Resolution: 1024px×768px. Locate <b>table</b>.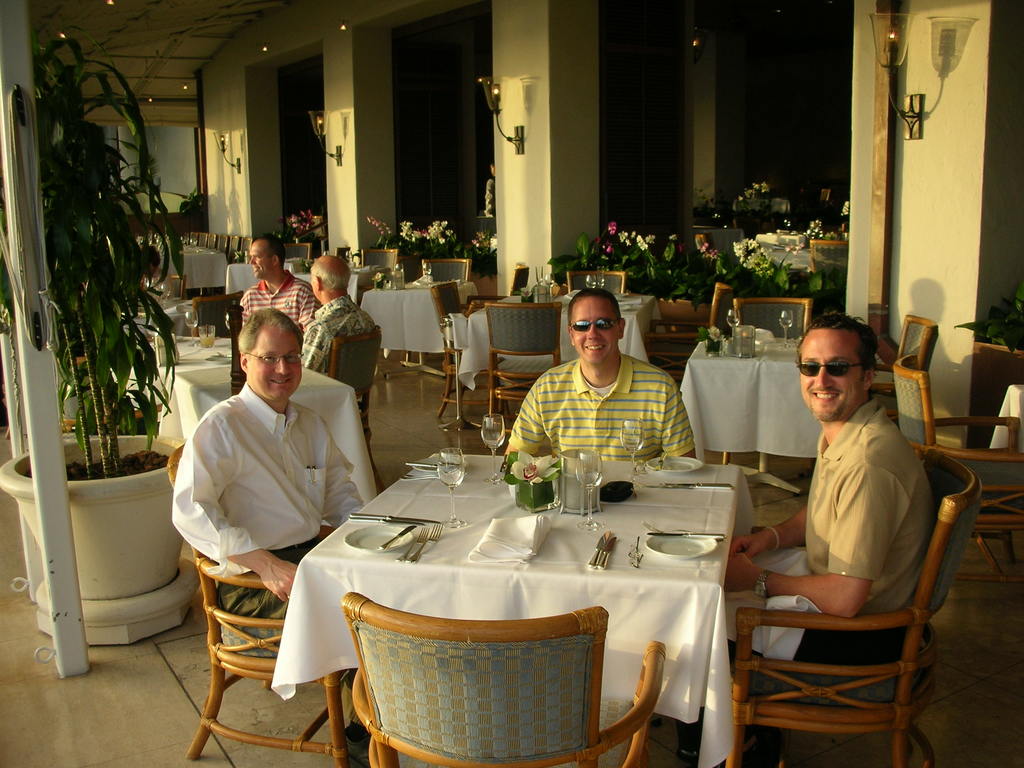
region(984, 383, 1022, 458).
